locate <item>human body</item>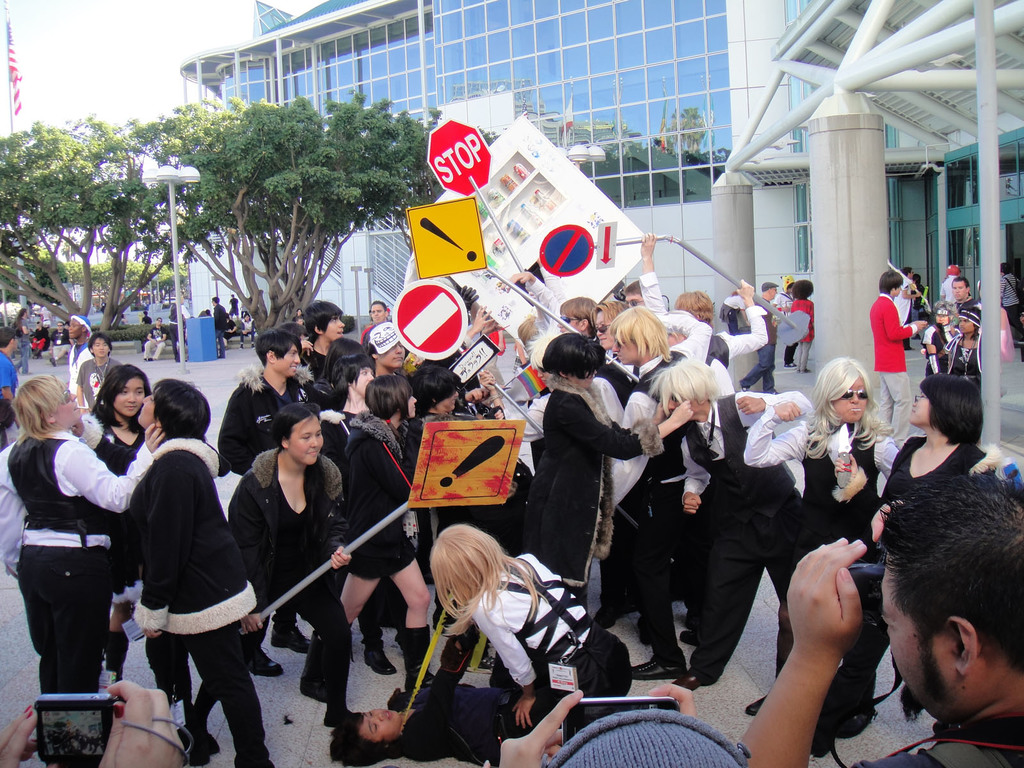
(left=140, top=307, right=150, bottom=324)
